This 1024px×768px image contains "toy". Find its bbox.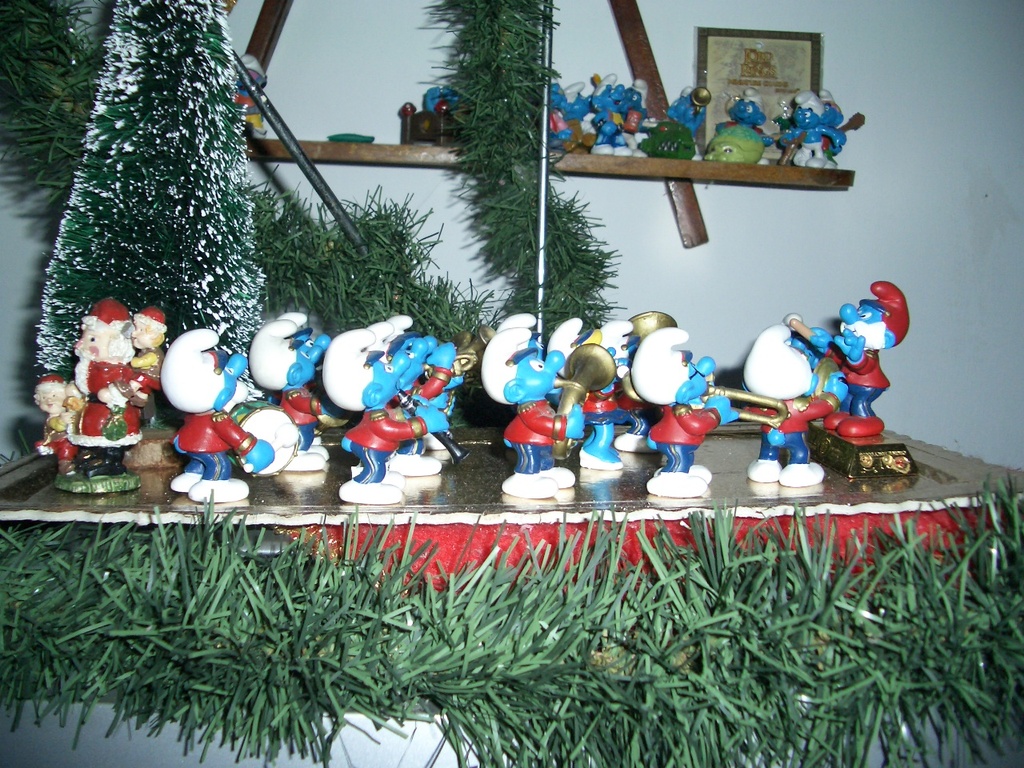
<bbox>619, 74, 663, 152</bbox>.
